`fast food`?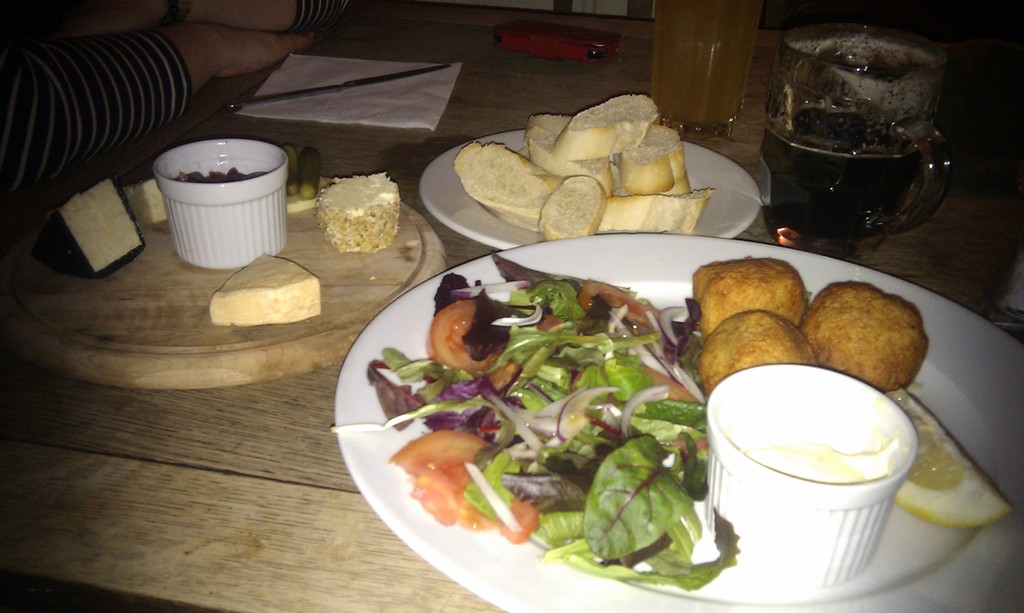
BBox(525, 175, 604, 242)
